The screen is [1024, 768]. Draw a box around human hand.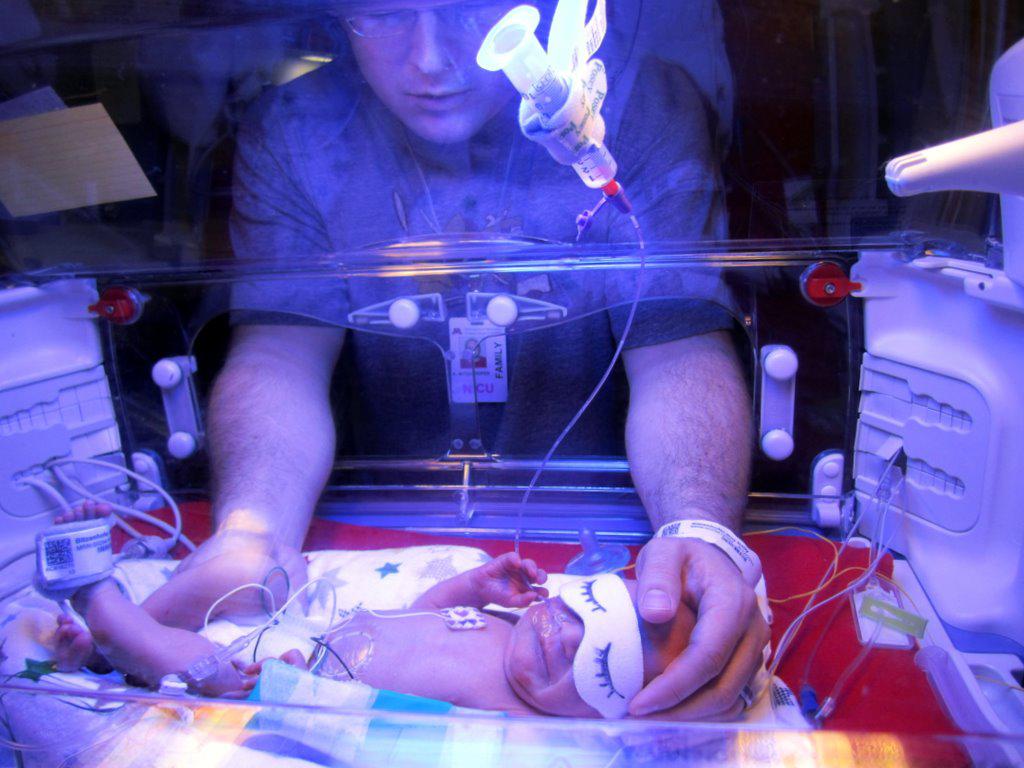
239/648/308/691.
